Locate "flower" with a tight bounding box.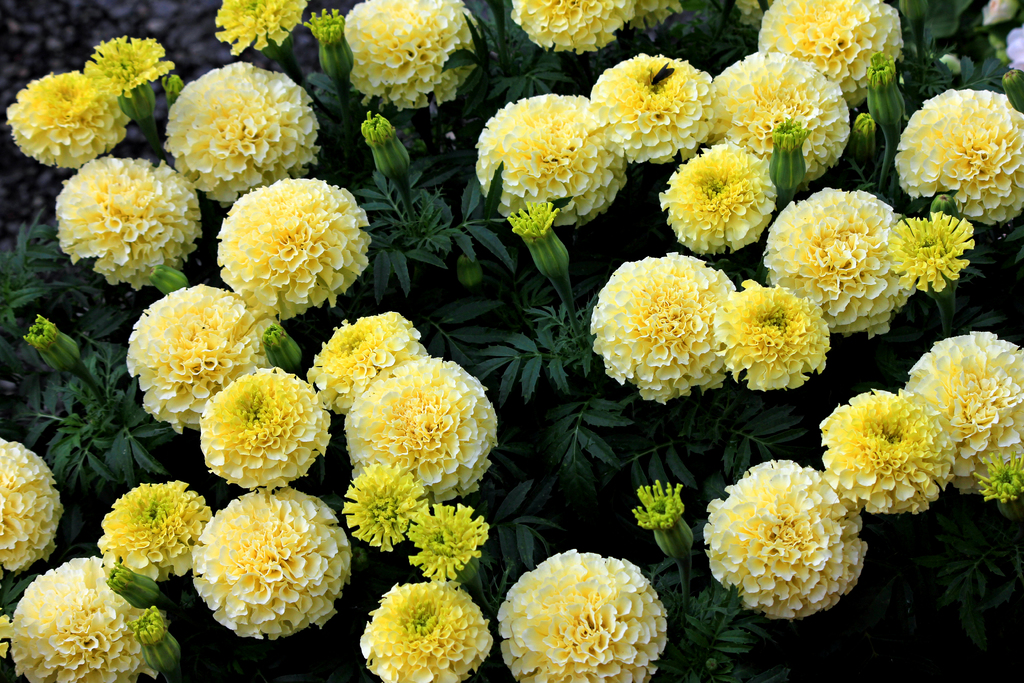
region(495, 545, 667, 682).
